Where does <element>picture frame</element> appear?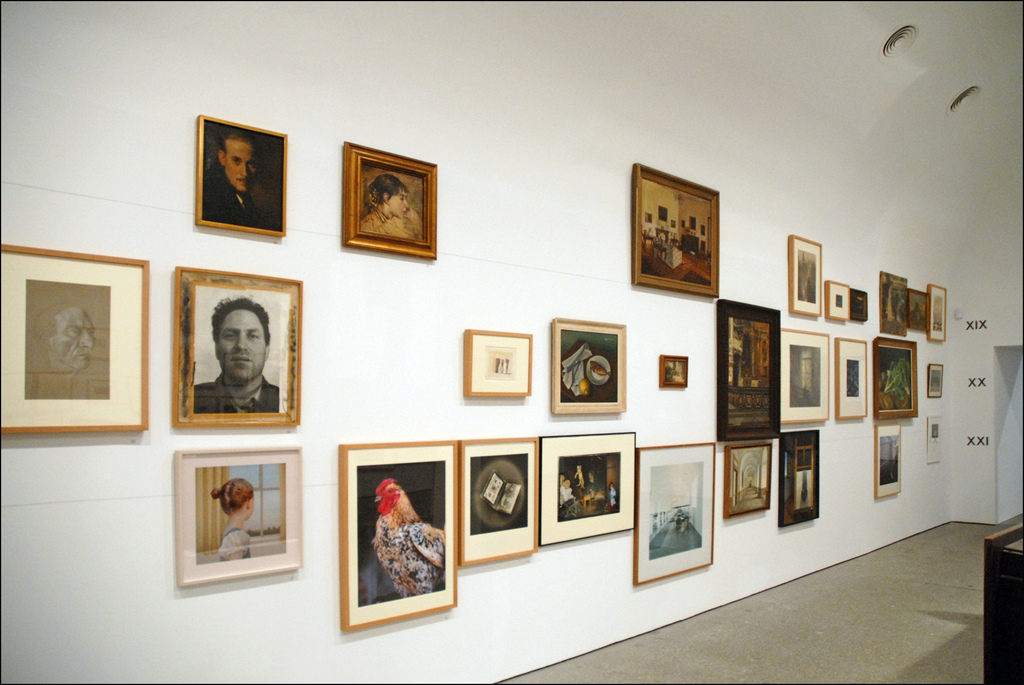
Appears at region(906, 287, 929, 330).
